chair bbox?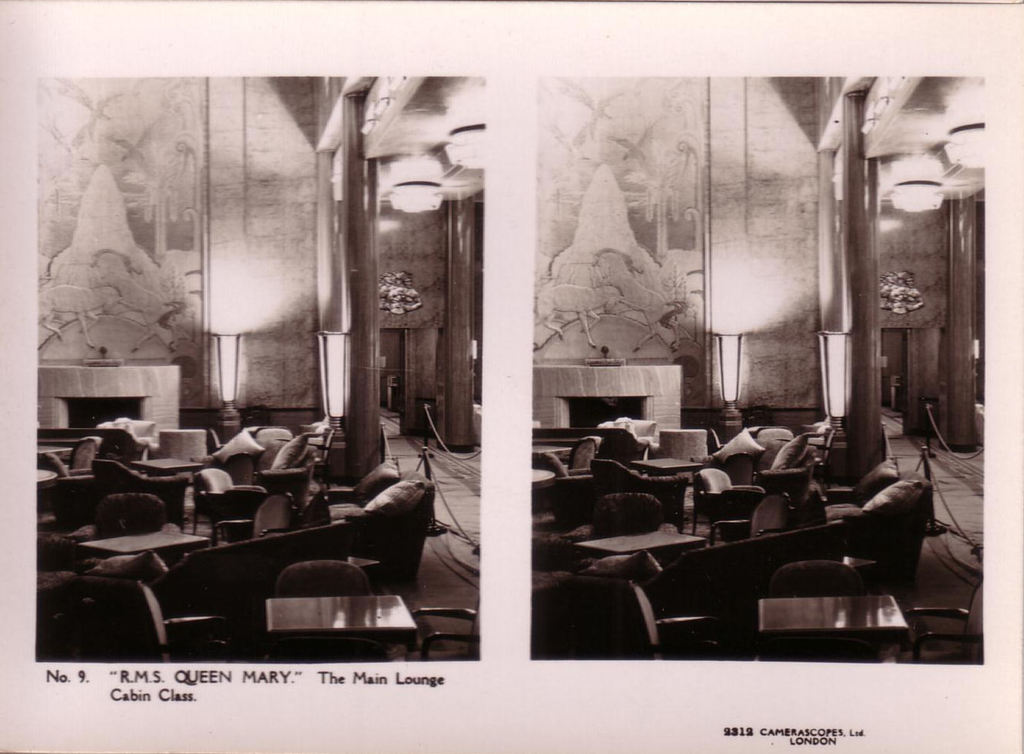
locate(704, 490, 789, 550)
